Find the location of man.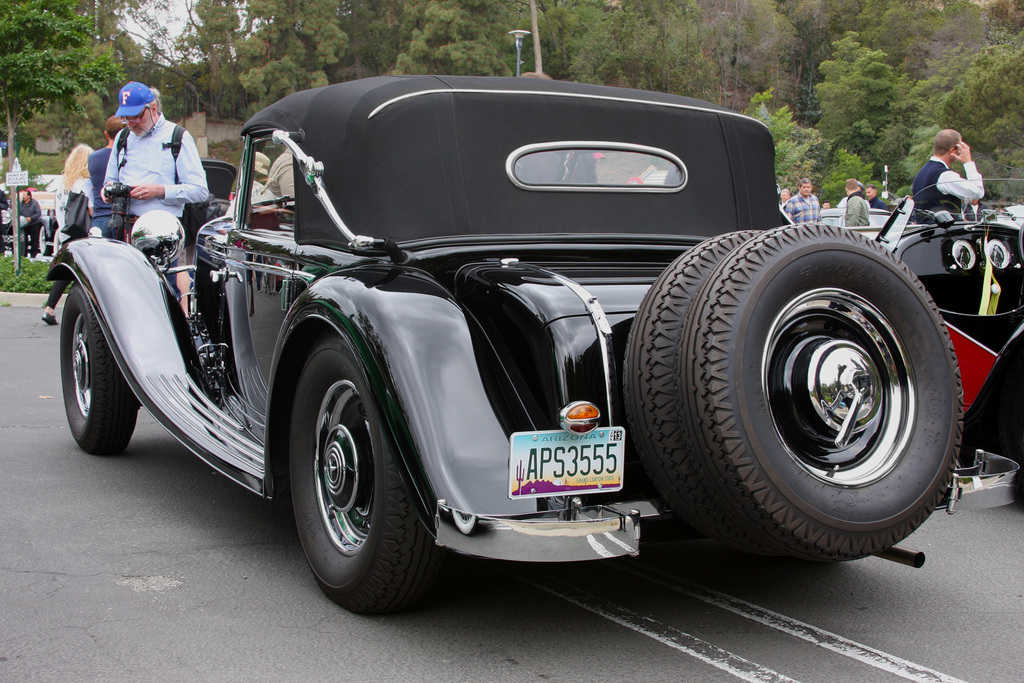
Location: left=85, top=88, right=203, bottom=221.
